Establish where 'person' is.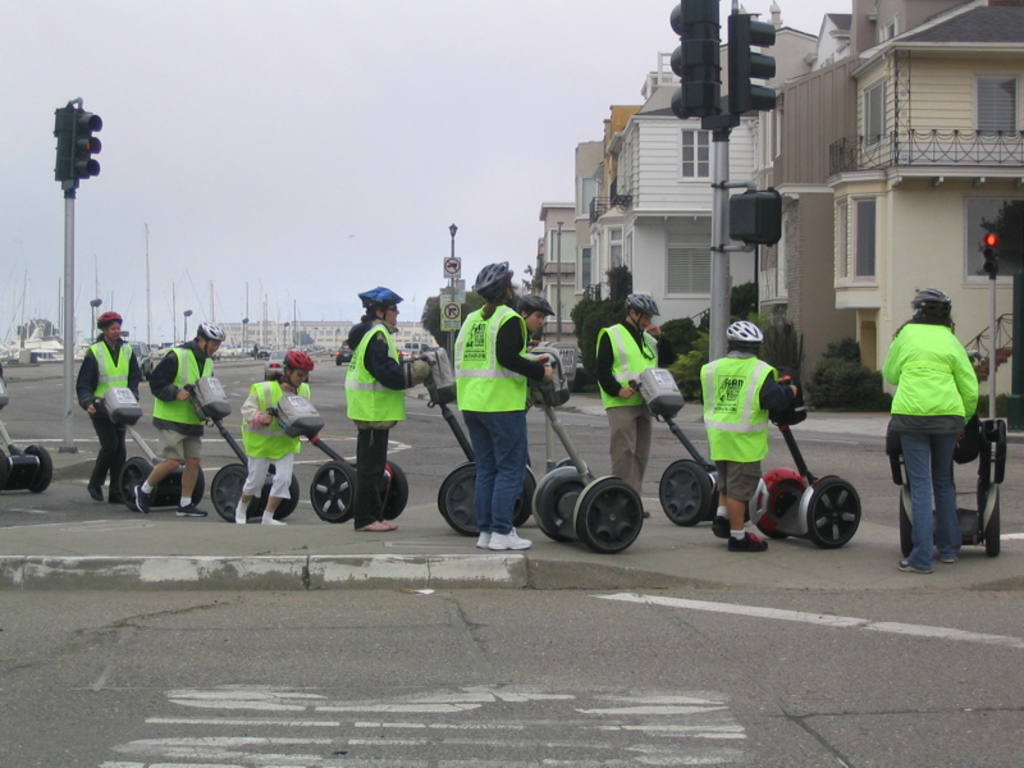
Established at crop(451, 250, 553, 550).
